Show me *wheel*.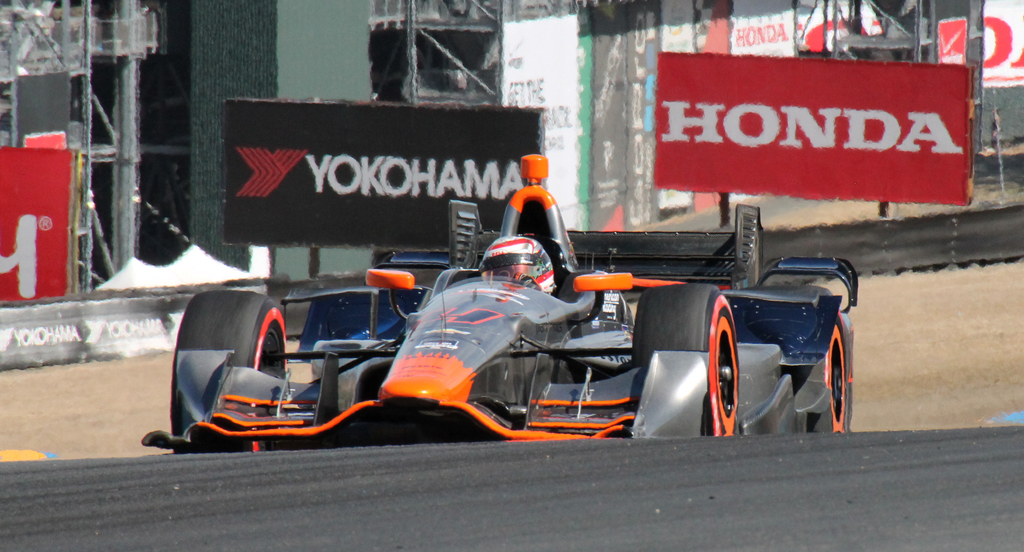
*wheel* is here: [left=633, top=284, right=733, bottom=435].
